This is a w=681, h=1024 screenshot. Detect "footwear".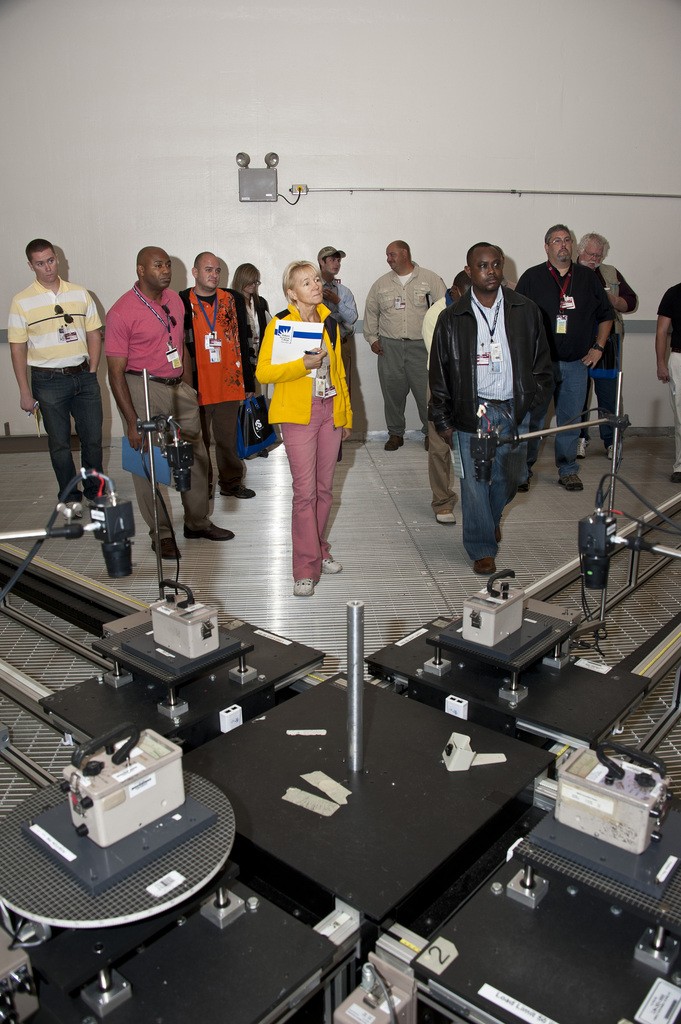
(left=221, top=479, right=258, bottom=496).
